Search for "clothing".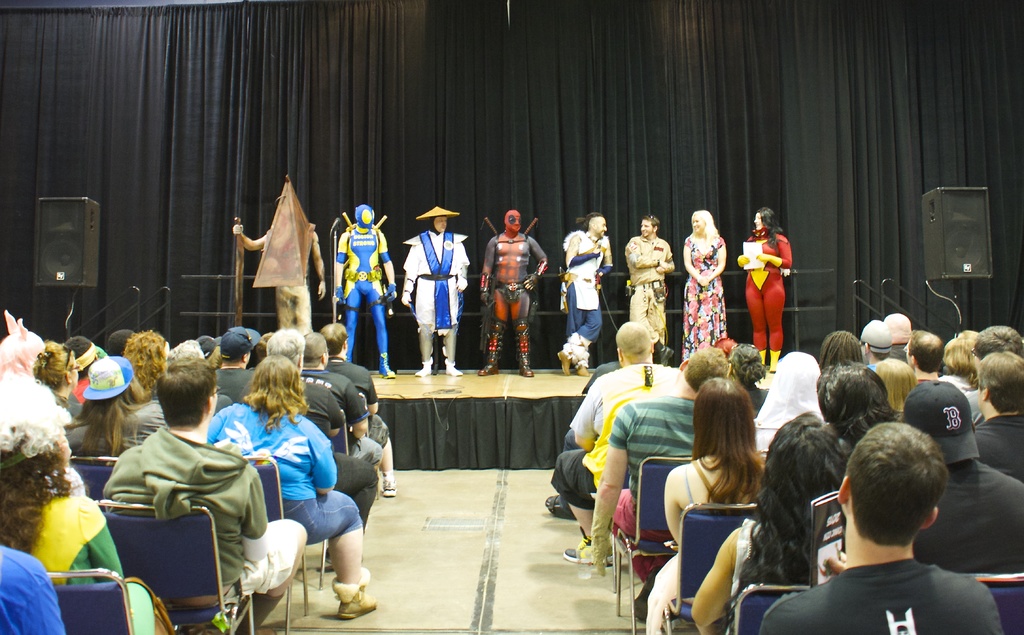
Found at 618, 227, 684, 350.
